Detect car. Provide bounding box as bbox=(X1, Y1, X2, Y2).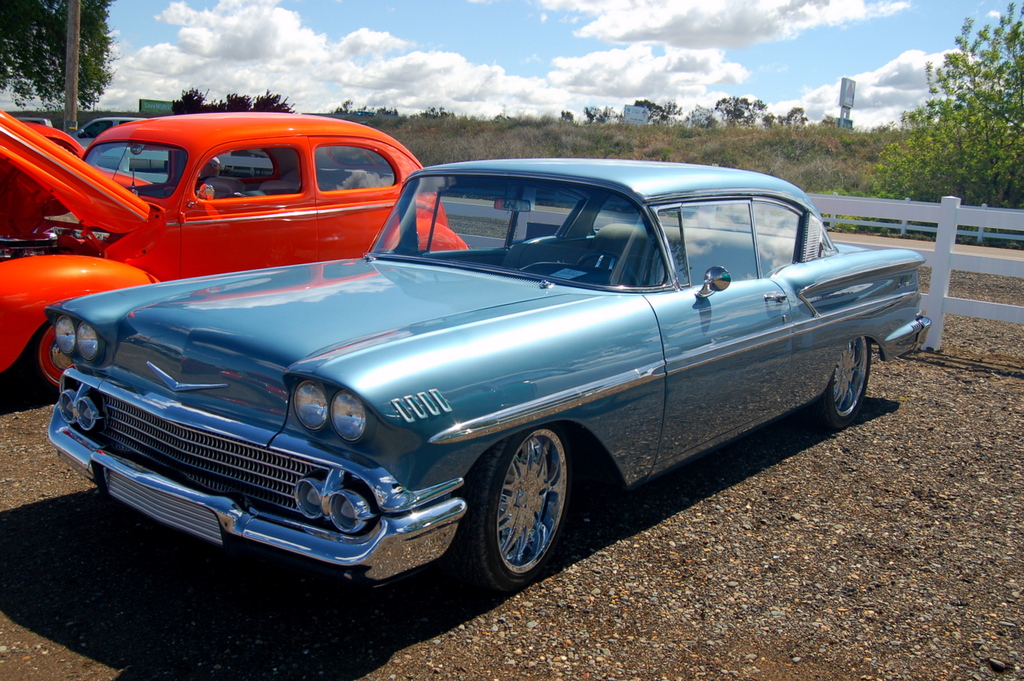
bbox=(68, 120, 166, 169).
